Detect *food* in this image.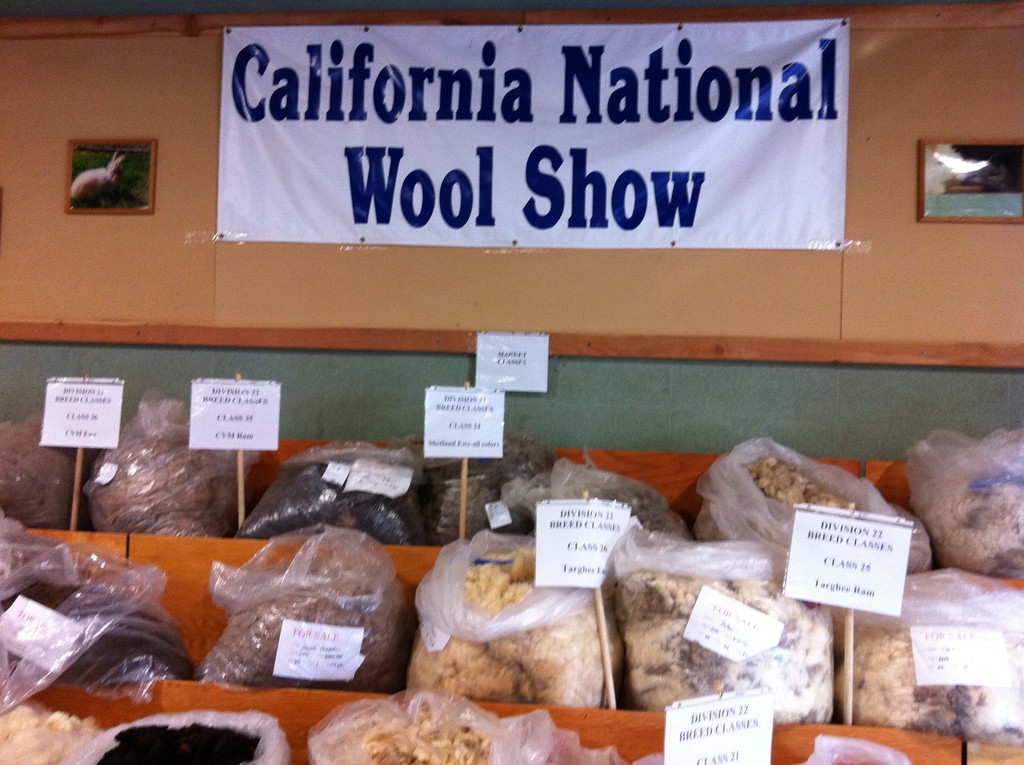
Detection: [613,566,833,723].
